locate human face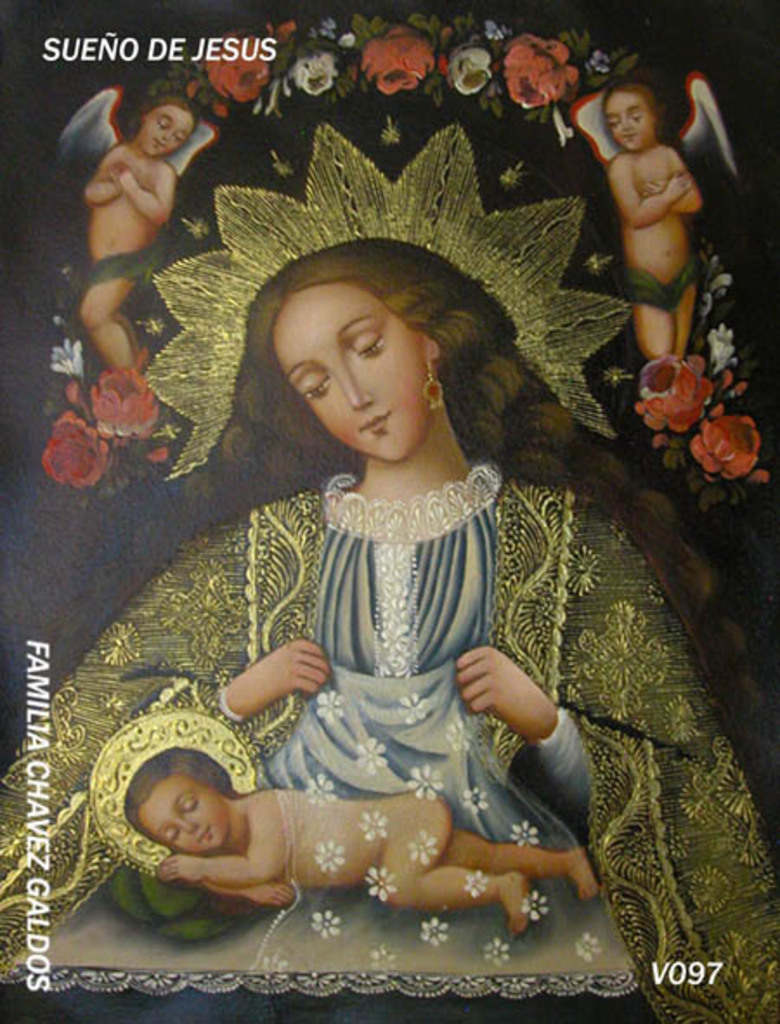
{"x1": 270, "y1": 284, "x2": 428, "y2": 464}
